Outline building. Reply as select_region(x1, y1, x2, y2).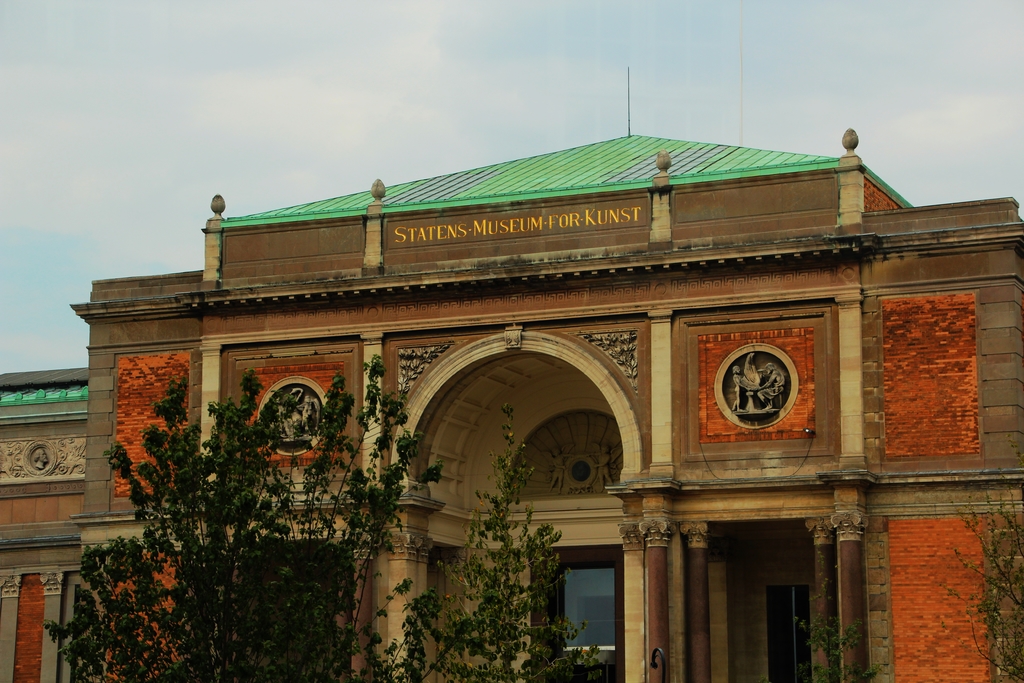
select_region(1, 136, 1023, 682).
